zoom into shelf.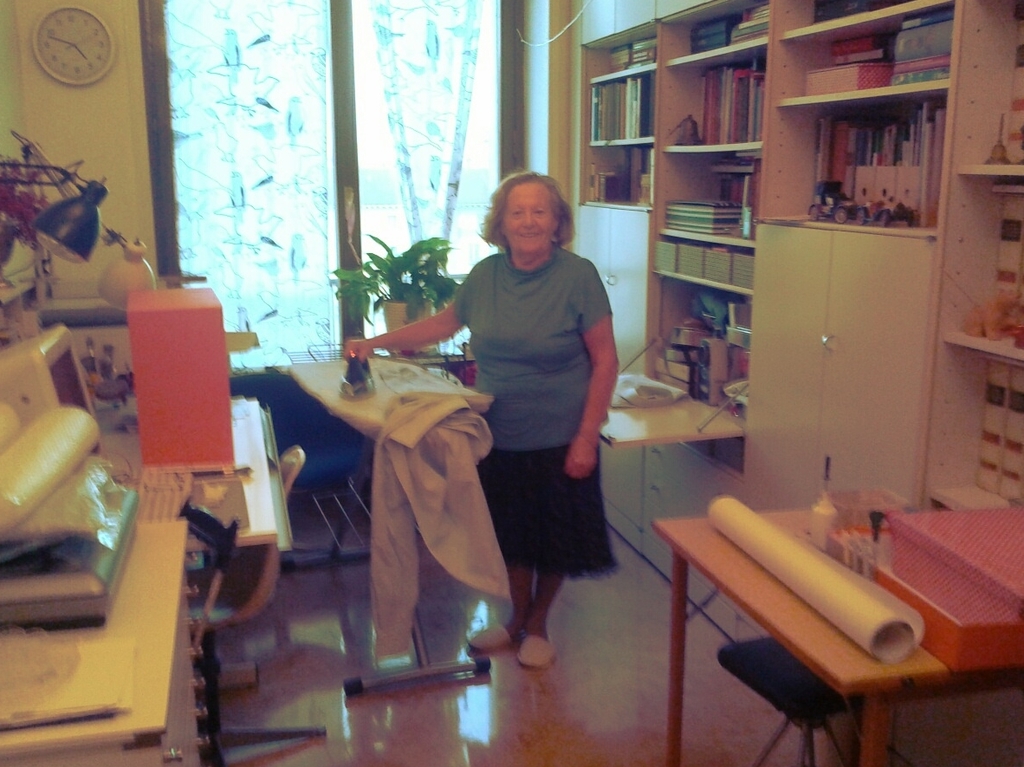
Zoom target: detection(651, 46, 781, 148).
